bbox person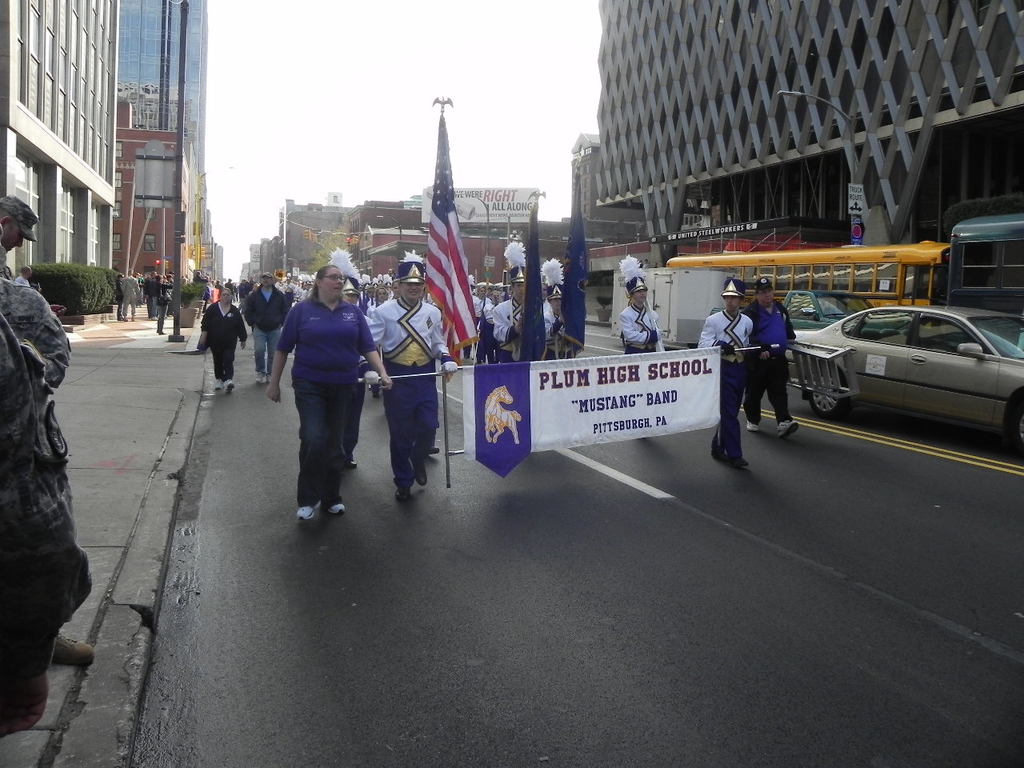
(left=144, top=274, right=163, bottom=322)
